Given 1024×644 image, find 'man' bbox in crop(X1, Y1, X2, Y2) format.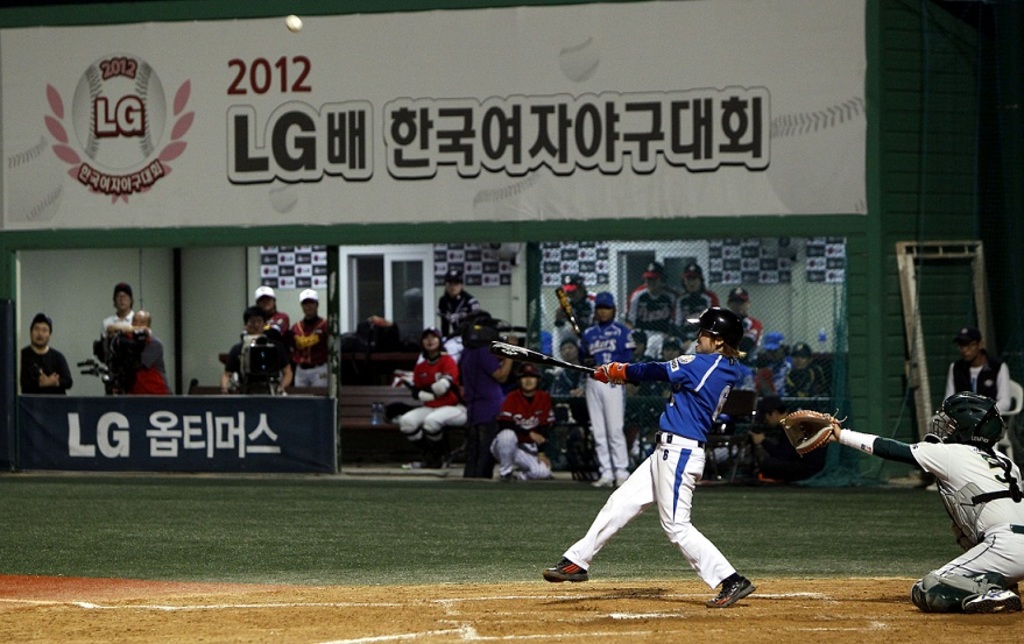
crop(253, 284, 295, 328).
